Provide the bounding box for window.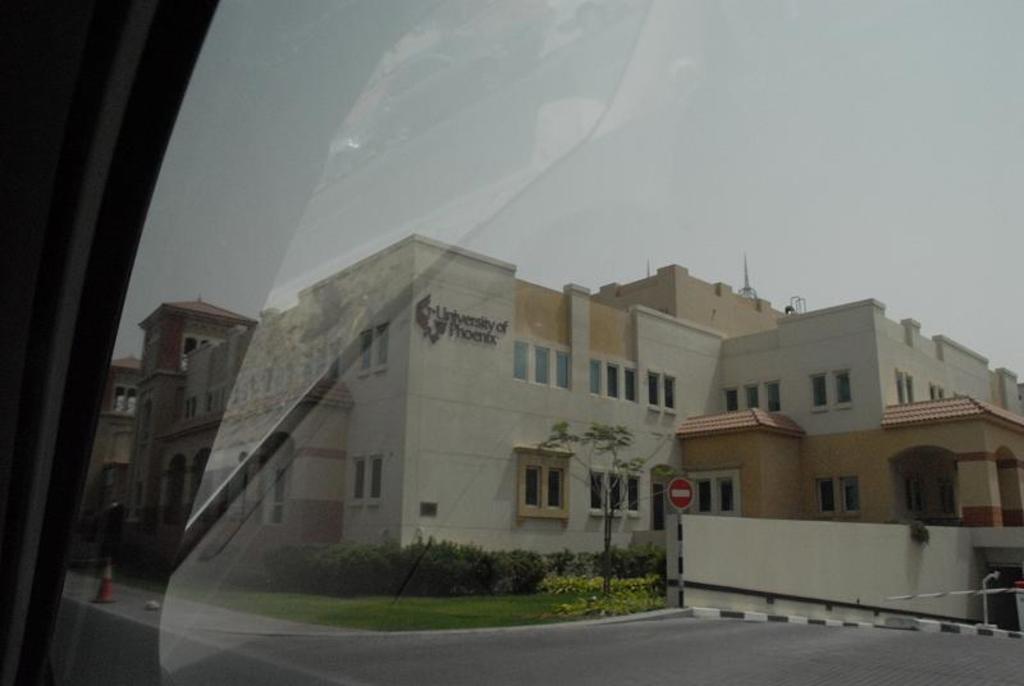
(132,479,142,517).
